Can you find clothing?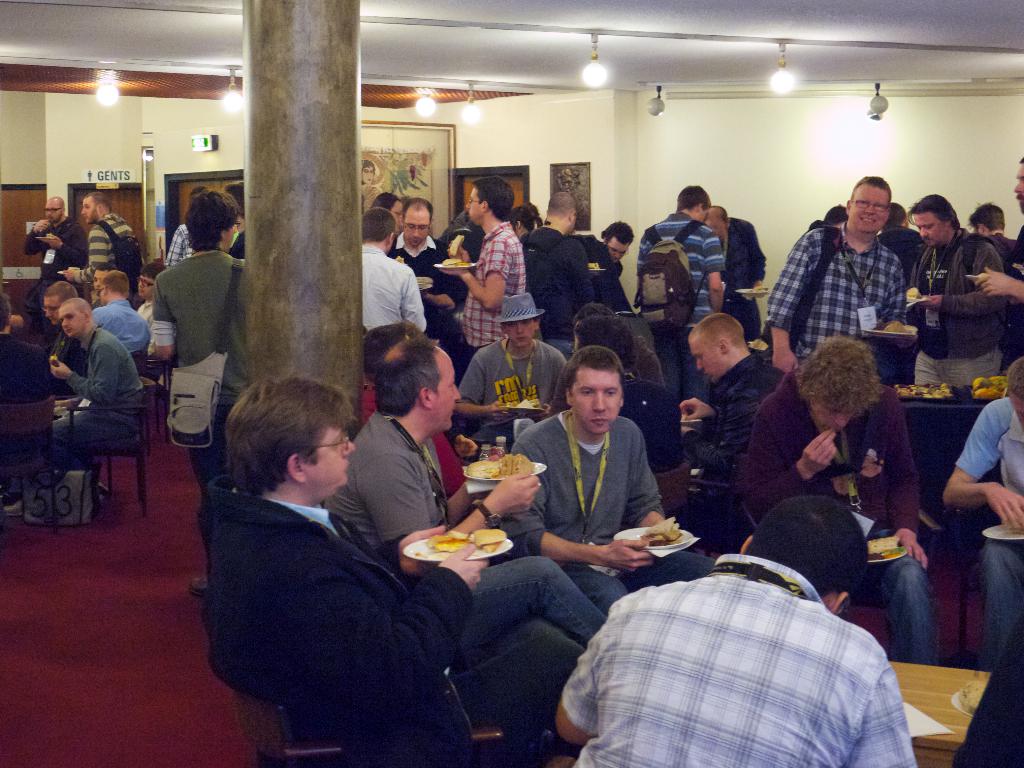
Yes, bounding box: crop(365, 244, 429, 337).
